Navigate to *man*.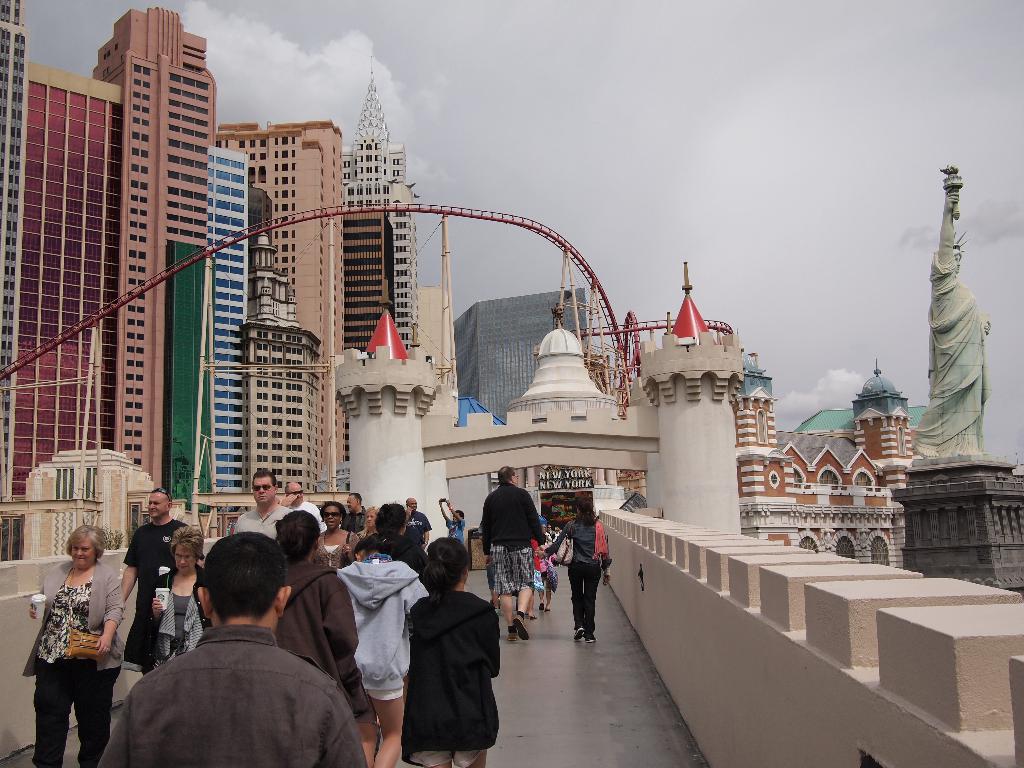
Navigation target: 476:462:550:642.
